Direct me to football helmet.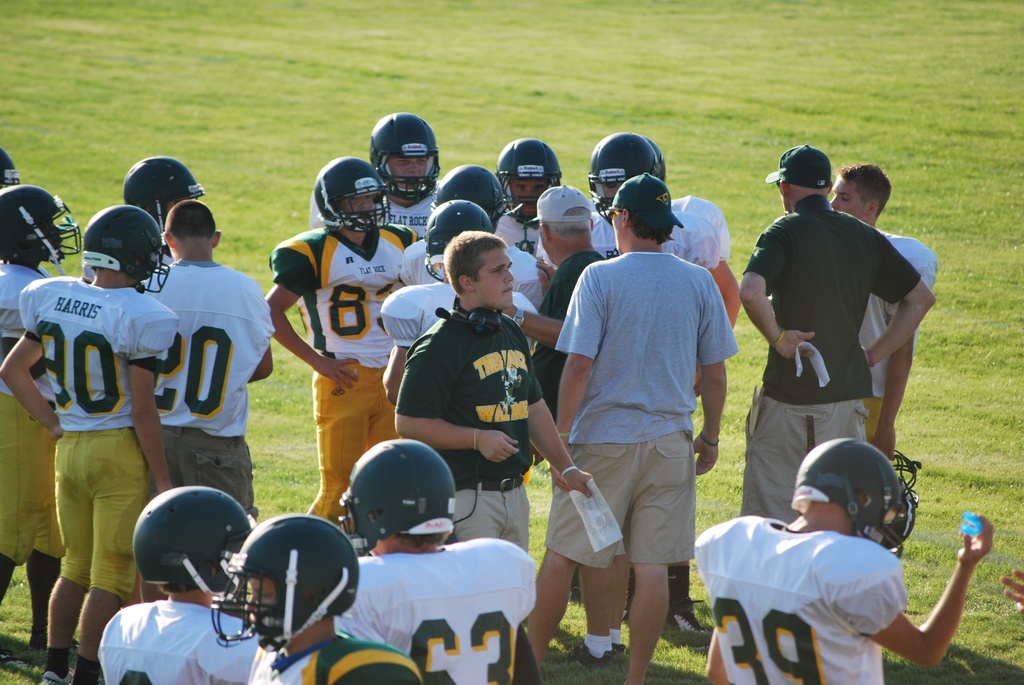
Direction: 0 146 20 191.
